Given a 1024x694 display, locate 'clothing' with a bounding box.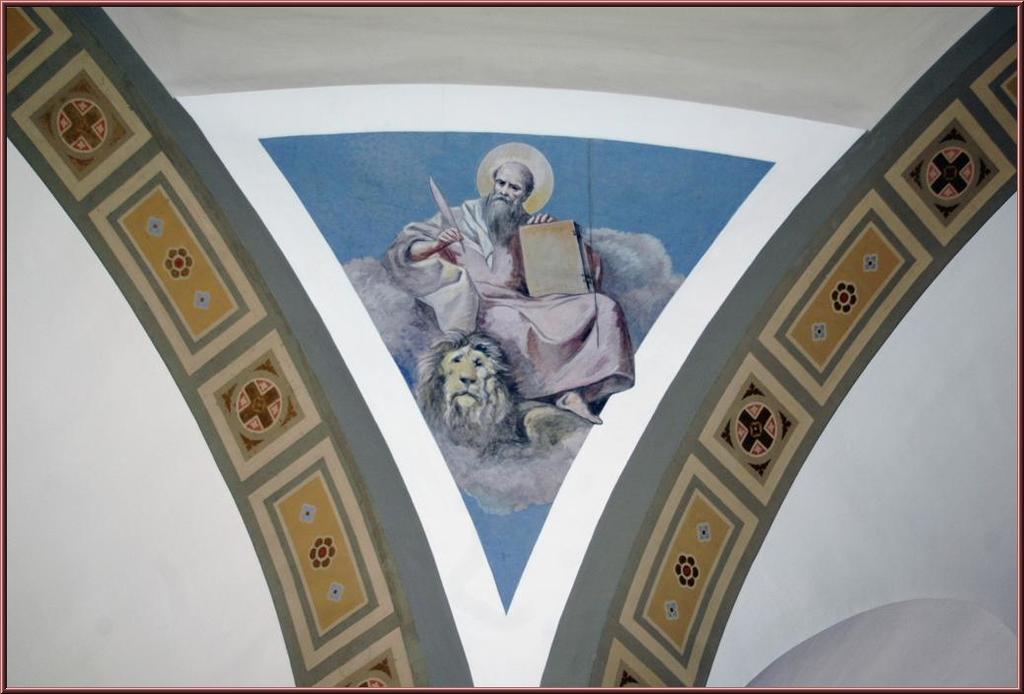
Located: <region>381, 191, 635, 399</region>.
